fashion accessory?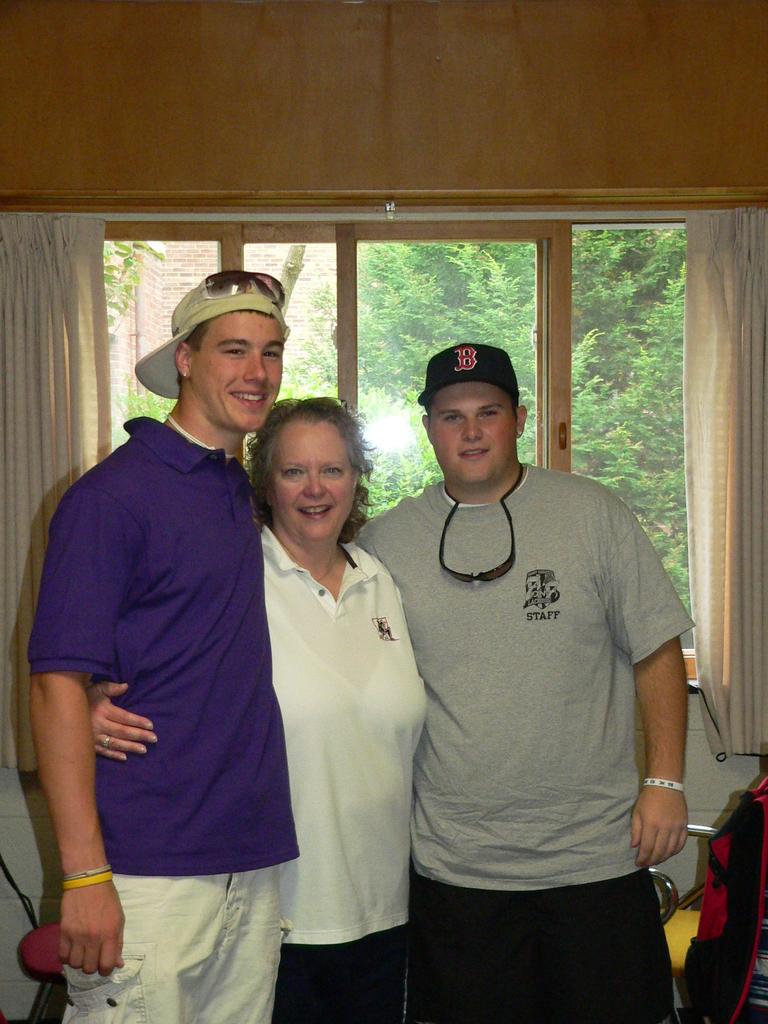
62, 872, 111, 890
